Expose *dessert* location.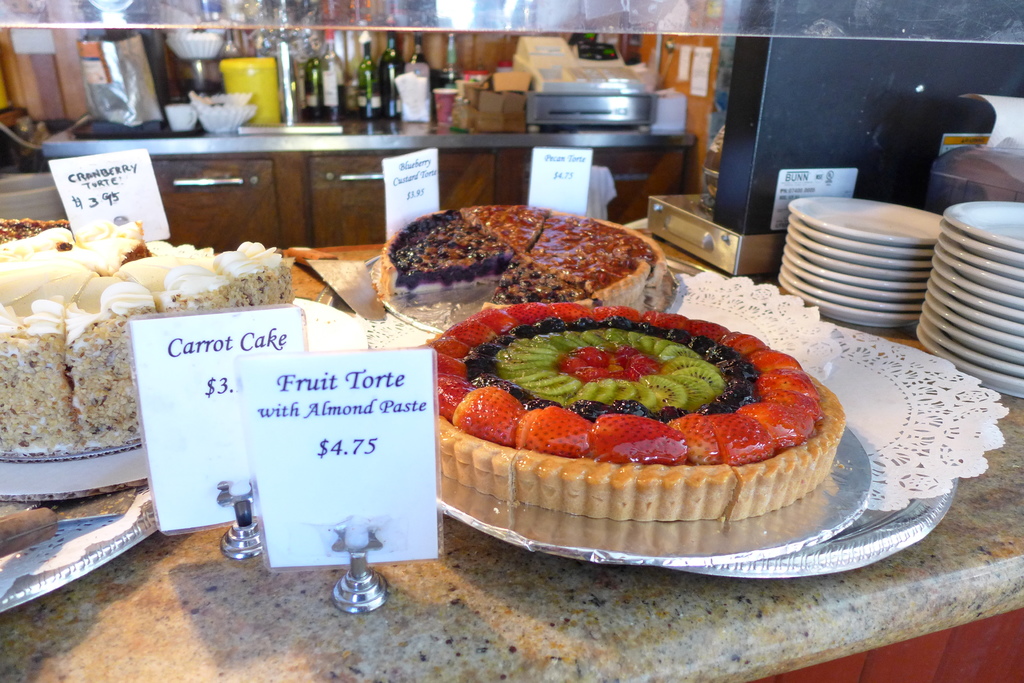
Exposed at (x1=438, y1=312, x2=866, y2=569).
